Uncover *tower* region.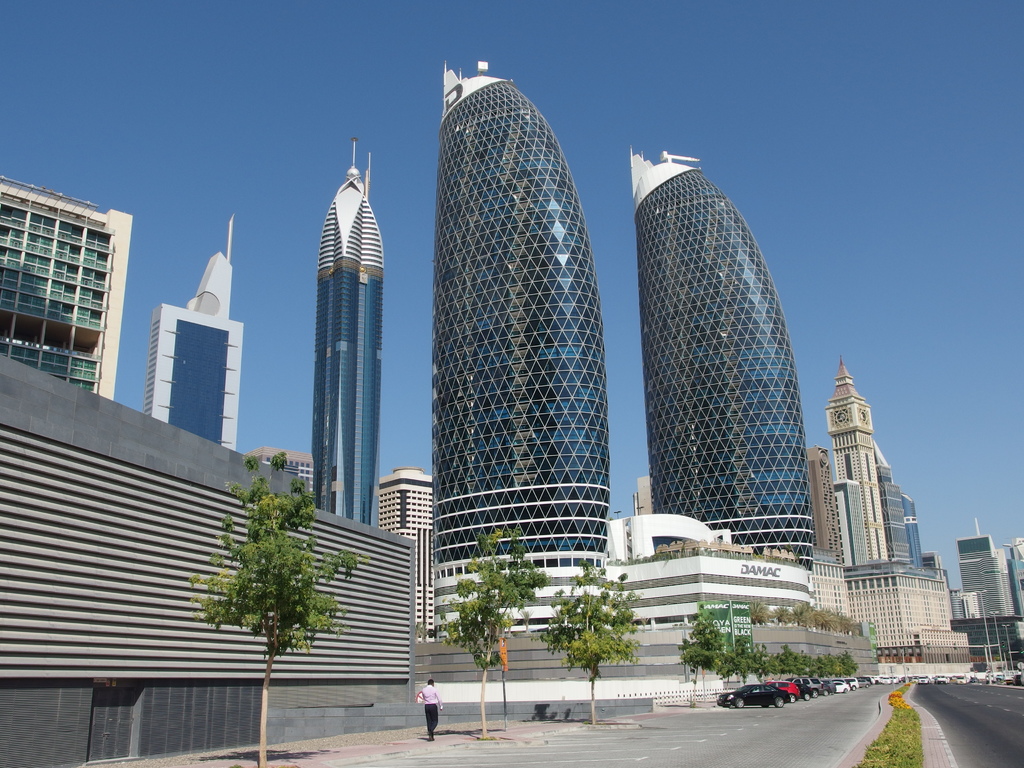
Uncovered: region(872, 440, 911, 564).
